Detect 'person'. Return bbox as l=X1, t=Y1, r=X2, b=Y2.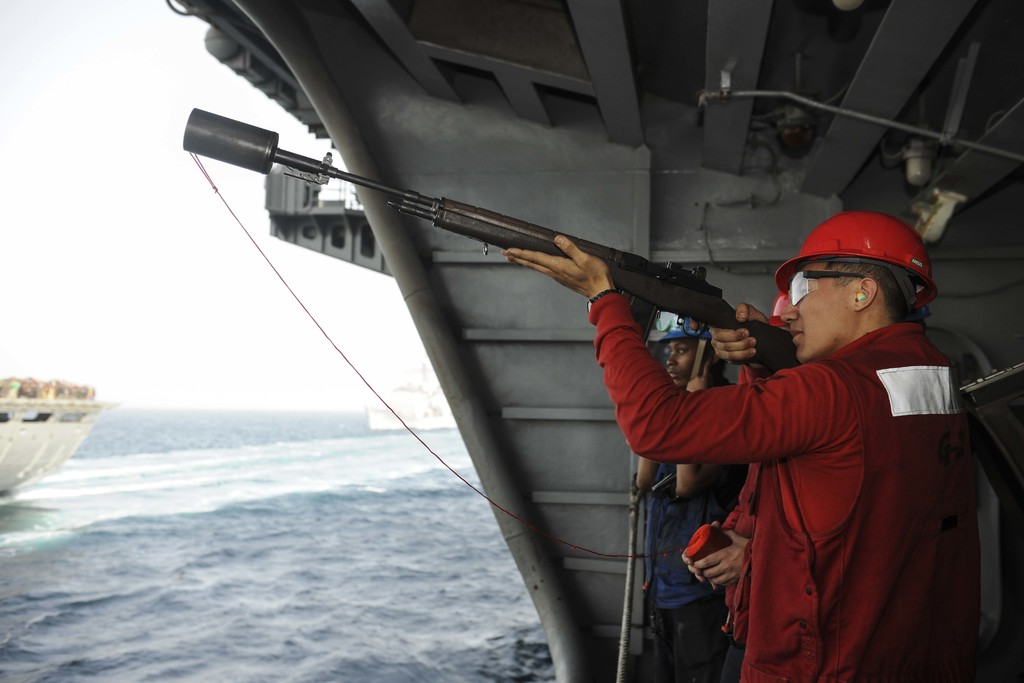
l=636, t=327, r=758, b=682.
